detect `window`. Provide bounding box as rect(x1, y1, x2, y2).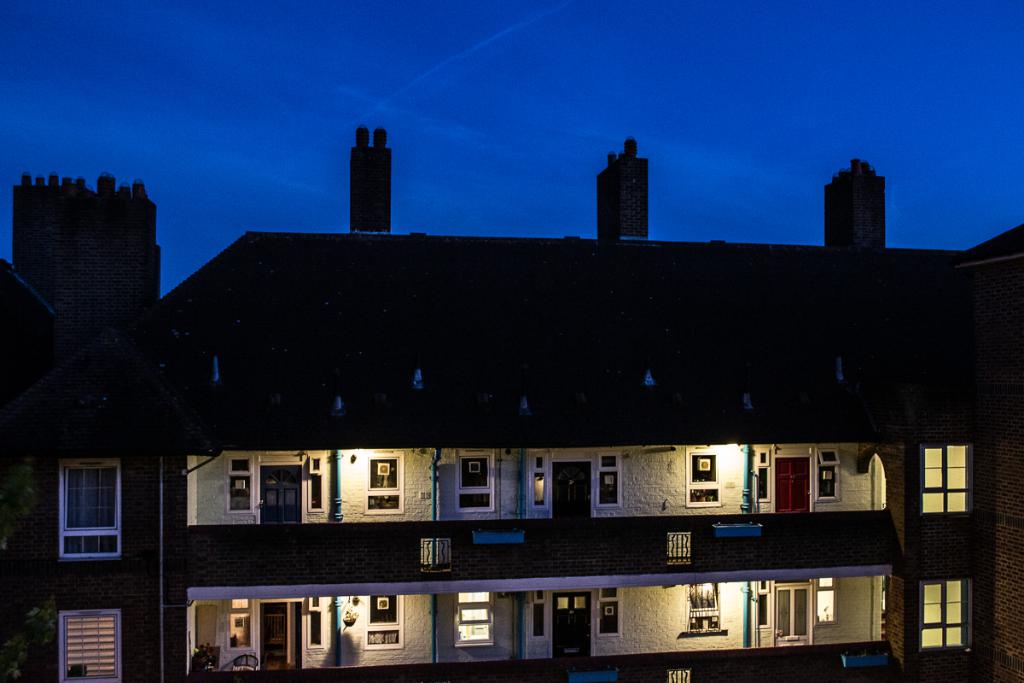
rect(682, 447, 723, 509).
